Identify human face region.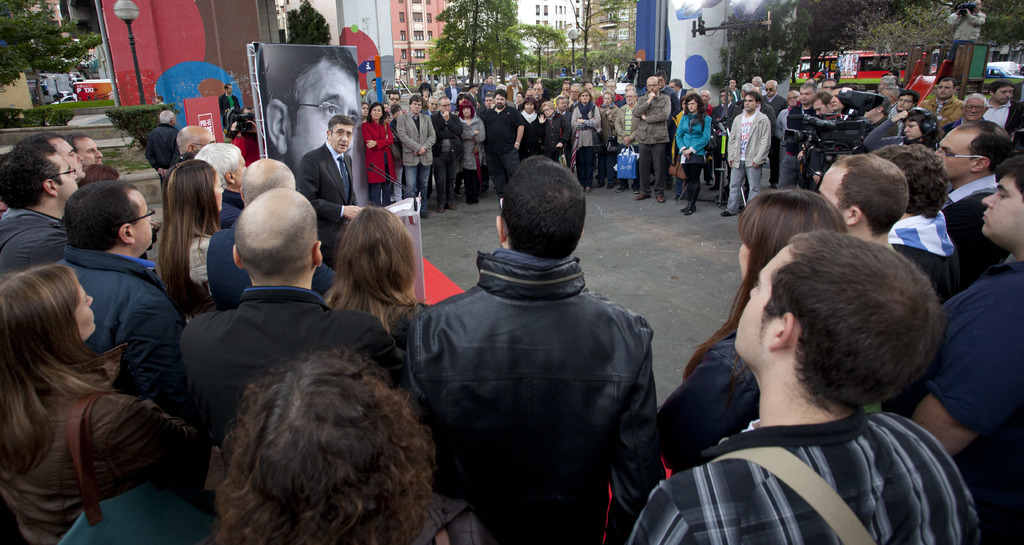
Region: l=236, t=154, r=249, b=191.
